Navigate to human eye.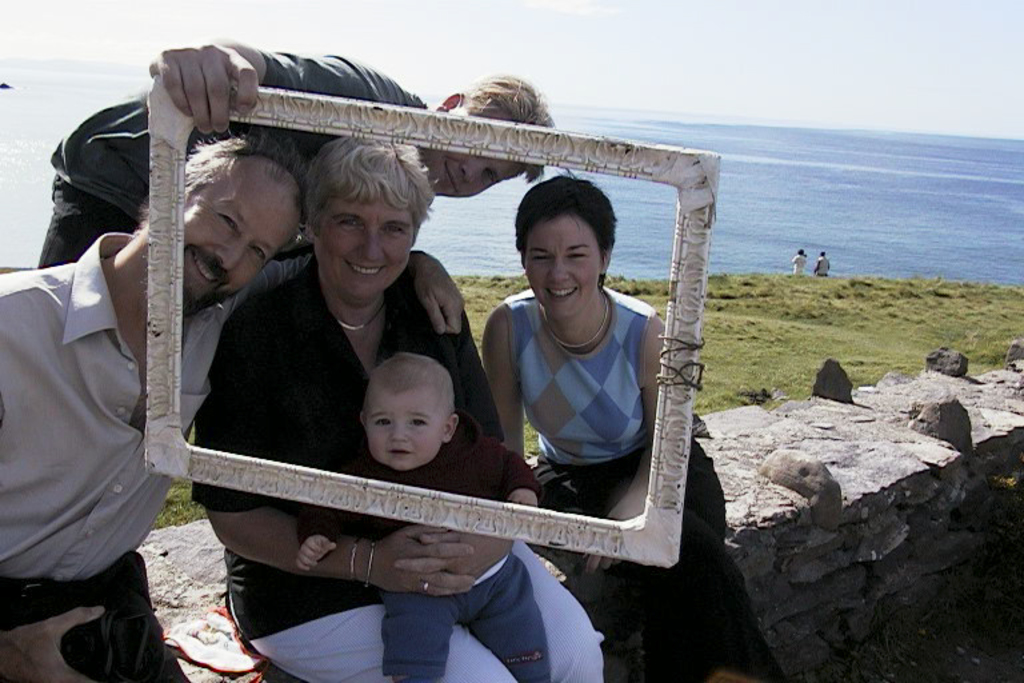
Navigation target: (left=333, top=216, right=359, bottom=236).
